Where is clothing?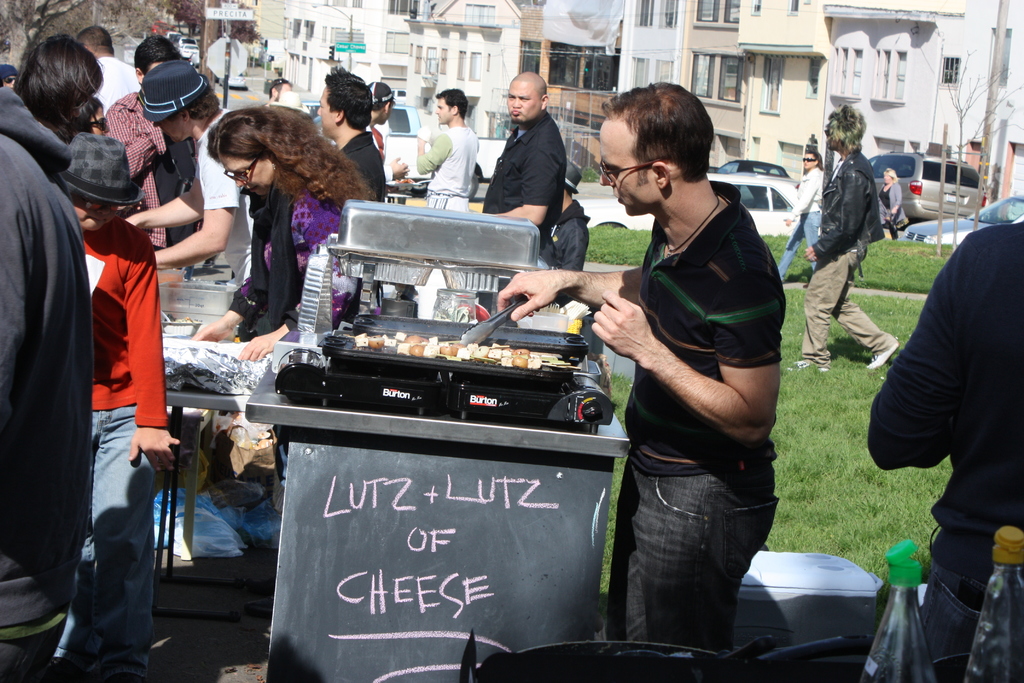
[625, 183, 792, 649].
